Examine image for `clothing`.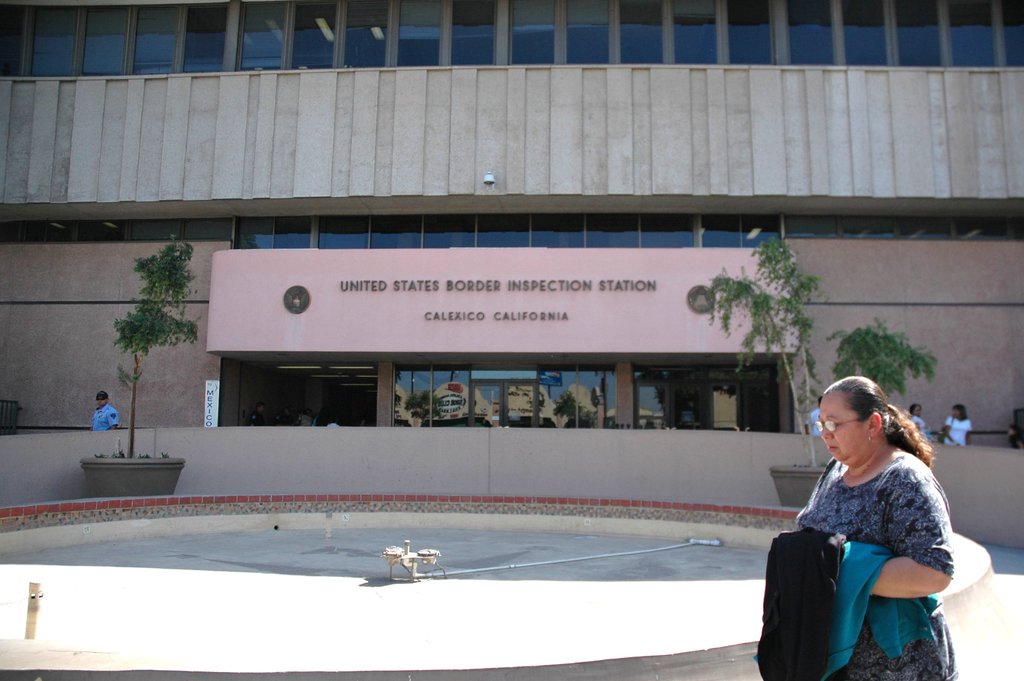
Examination result: x1=912, y1=415, x2=924, y2=435.
